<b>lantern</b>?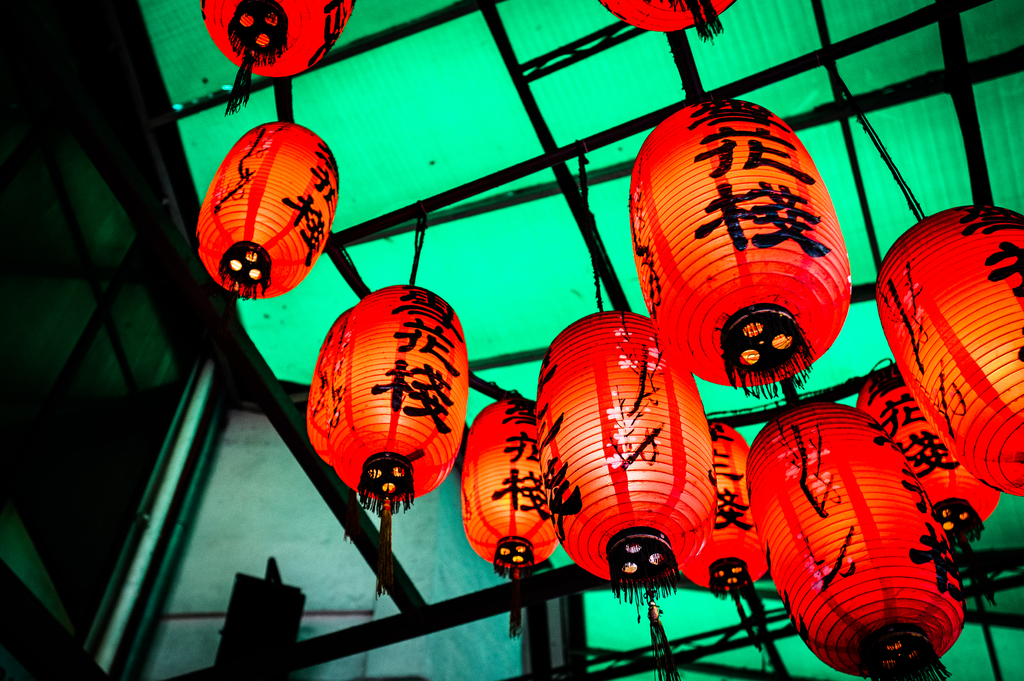
462/395/557/646
